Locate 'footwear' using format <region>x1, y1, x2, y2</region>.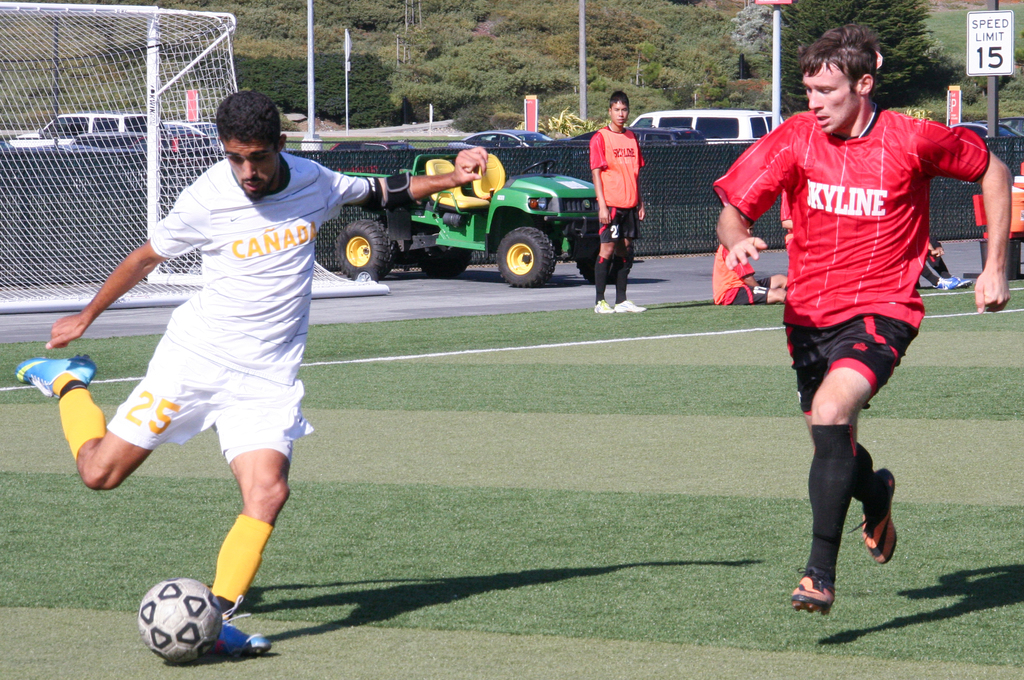
<region>593, 296, 621, 316</region>.
